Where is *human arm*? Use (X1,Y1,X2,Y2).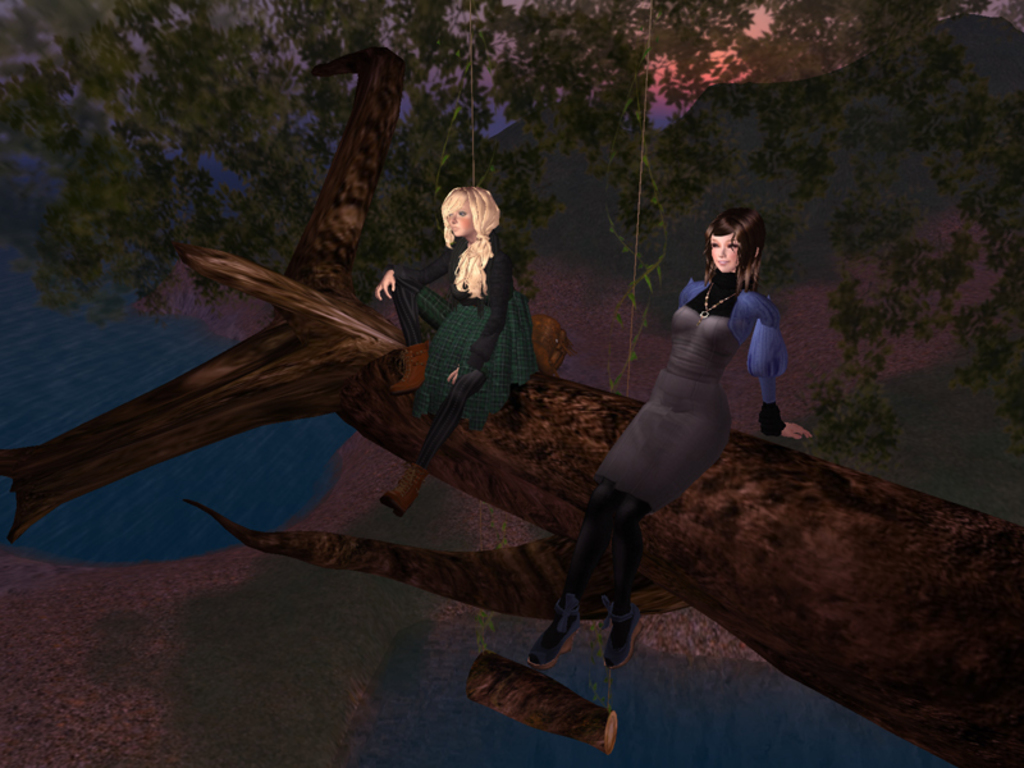
(444,244,515,387).
